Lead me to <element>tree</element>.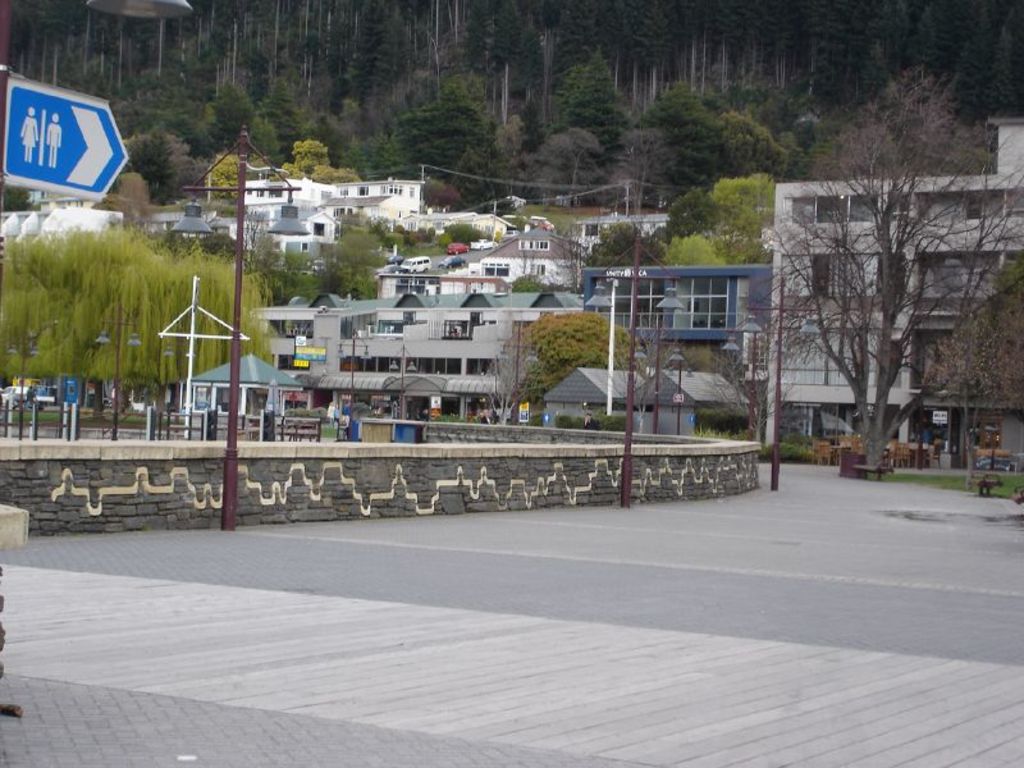
Lead to Rect(677, 90, 785, 195).
